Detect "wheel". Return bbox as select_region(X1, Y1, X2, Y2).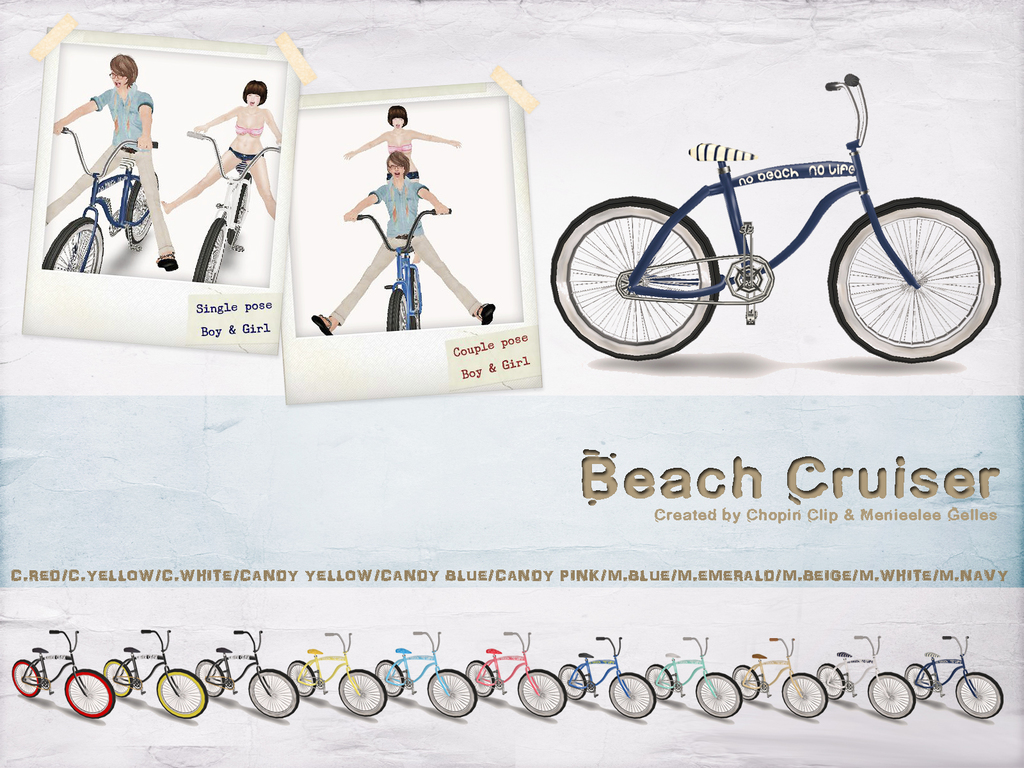
select_region(645, 661, 674, 702).
